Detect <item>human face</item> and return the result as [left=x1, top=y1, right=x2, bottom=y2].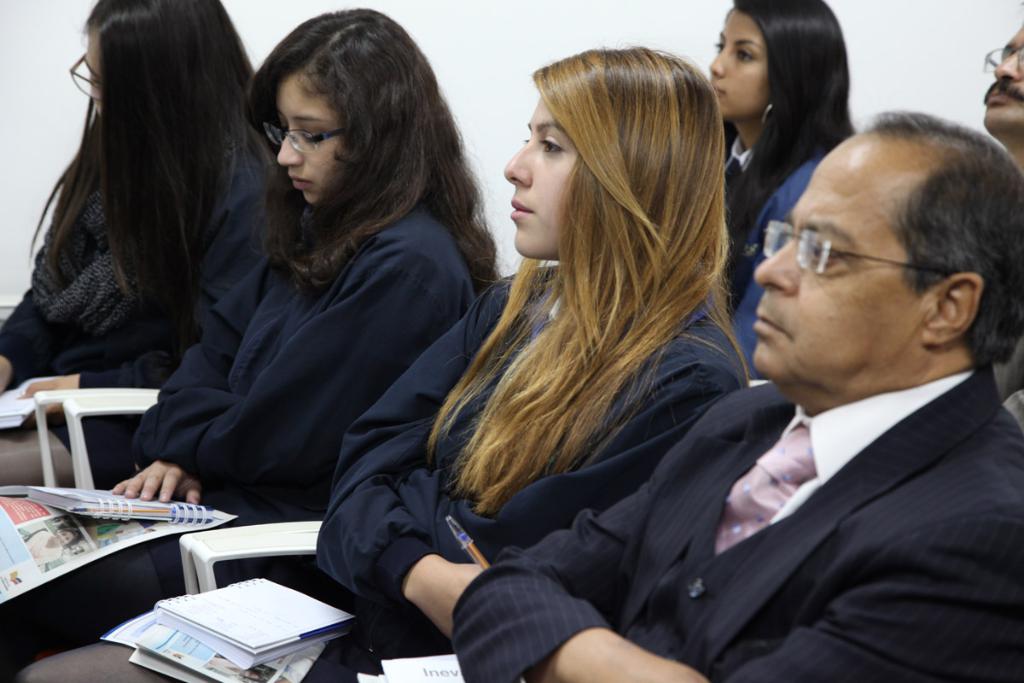
[left=705, top=9, right=767, bottom=119].
